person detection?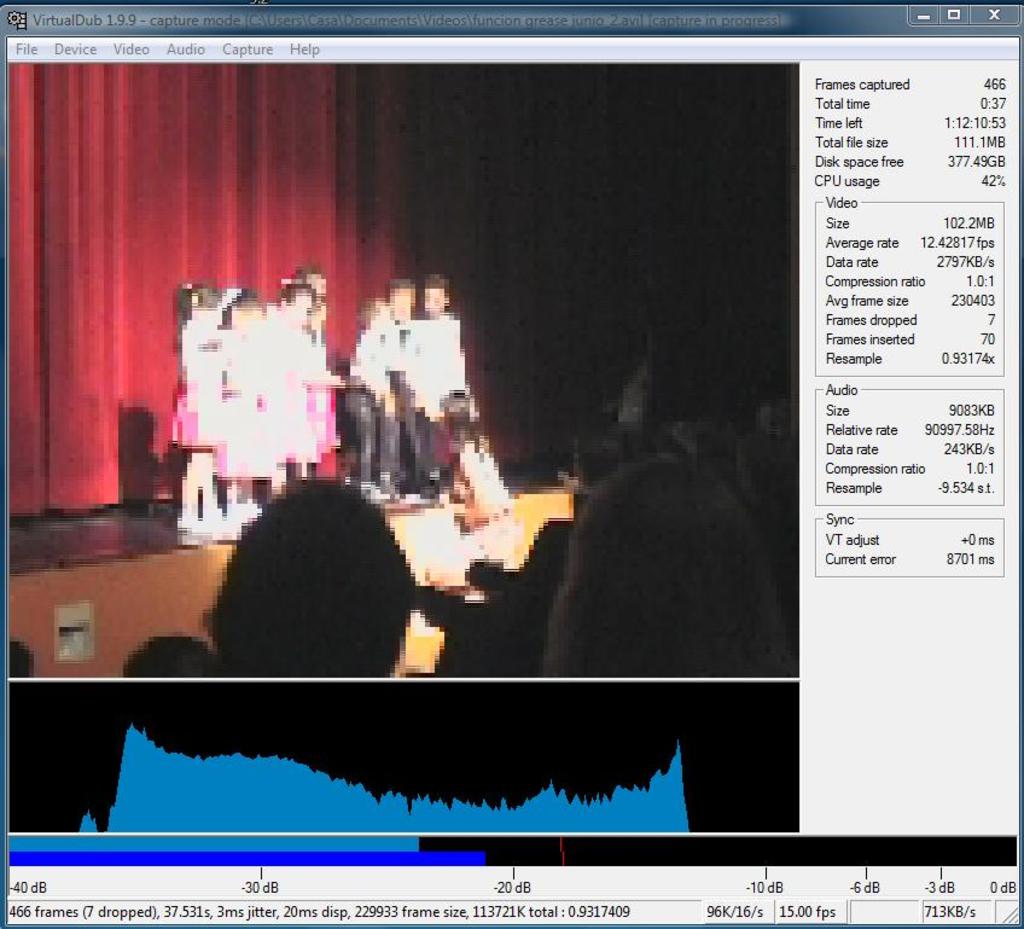
{"left": 461, "top": 394, "right": 522, "bottom": 563}
